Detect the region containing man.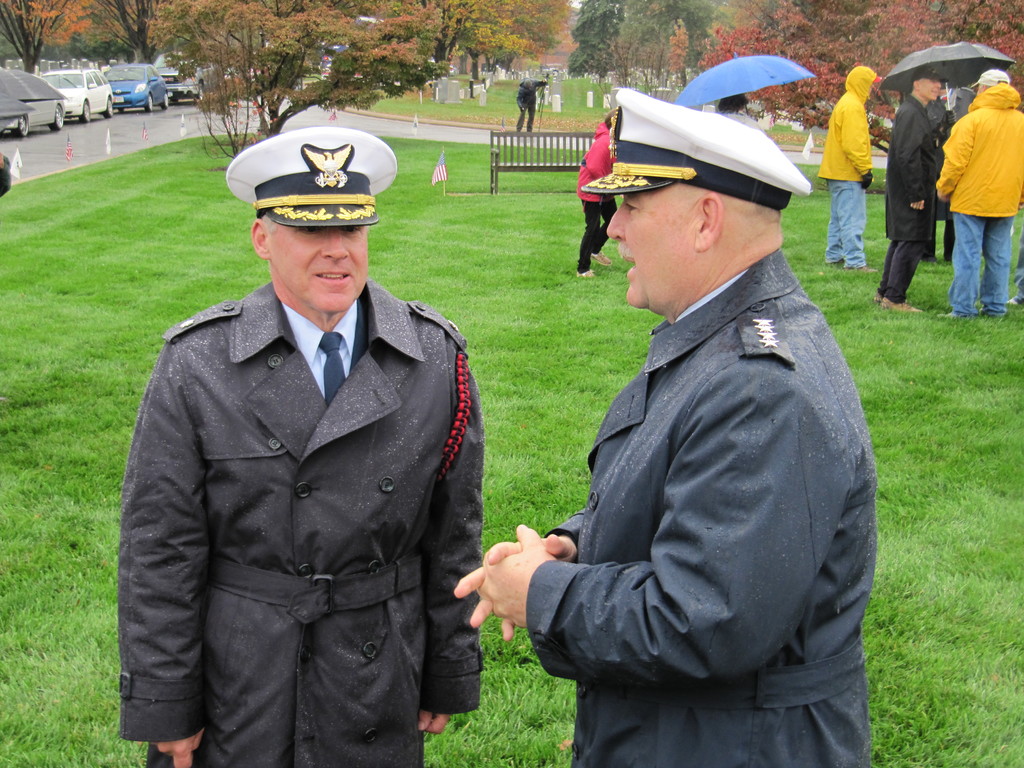
detection(874, 64, 962, 307).
